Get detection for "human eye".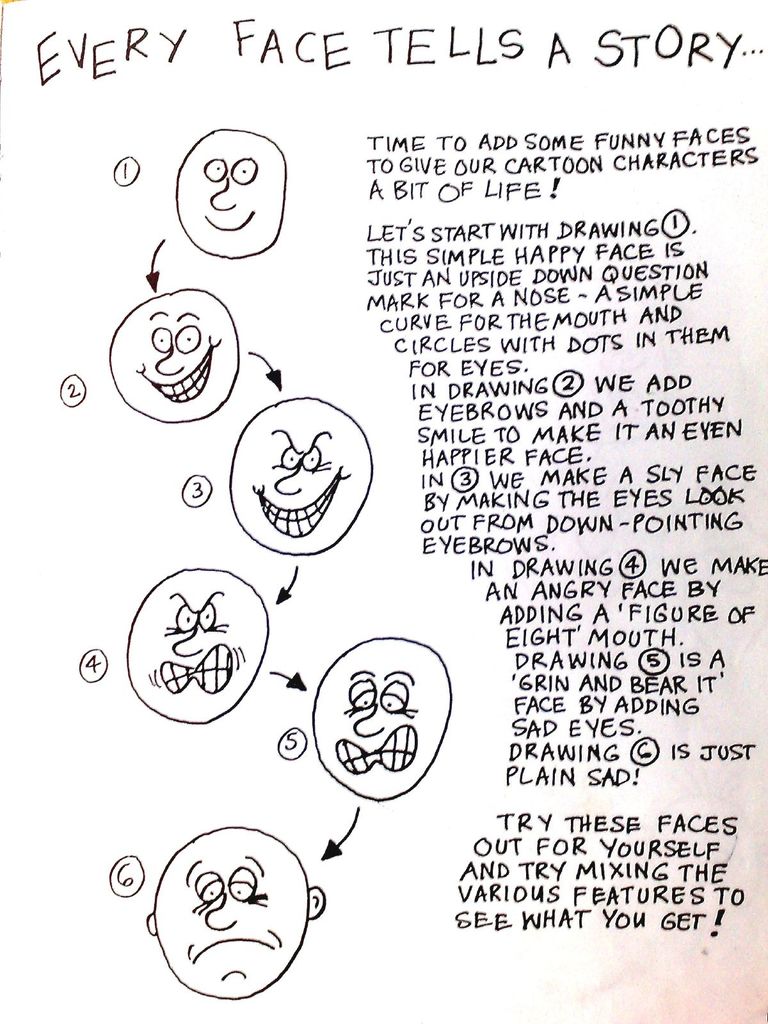
Detection: select_region(228, 153, 255, 182).
